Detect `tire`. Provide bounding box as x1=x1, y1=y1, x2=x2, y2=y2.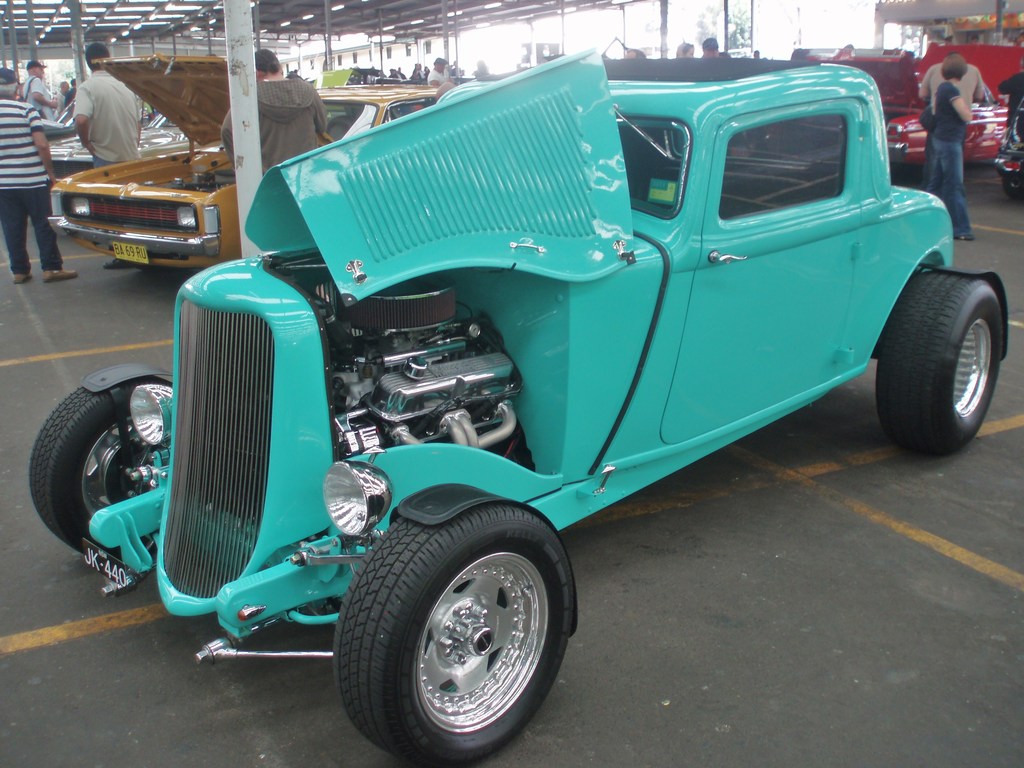
x1=29, y1=376, x2=172, y2=554.
